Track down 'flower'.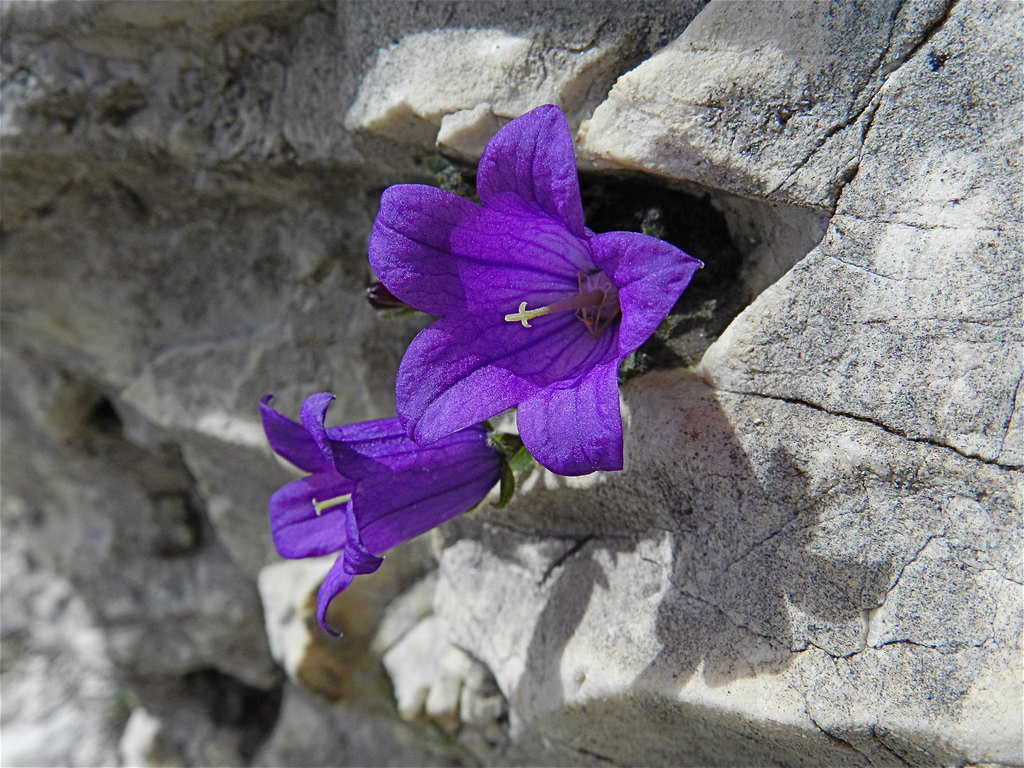
Tracked to (260,392,518,637).
